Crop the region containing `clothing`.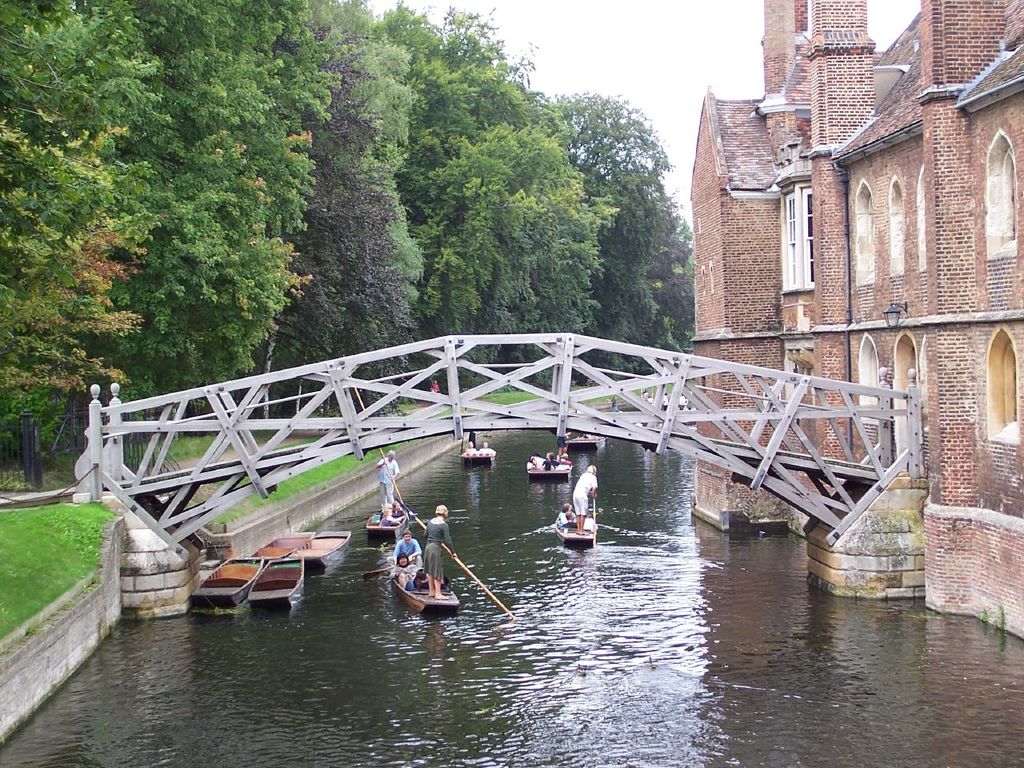
Crop region: crop(372, 462, 398, 508).
